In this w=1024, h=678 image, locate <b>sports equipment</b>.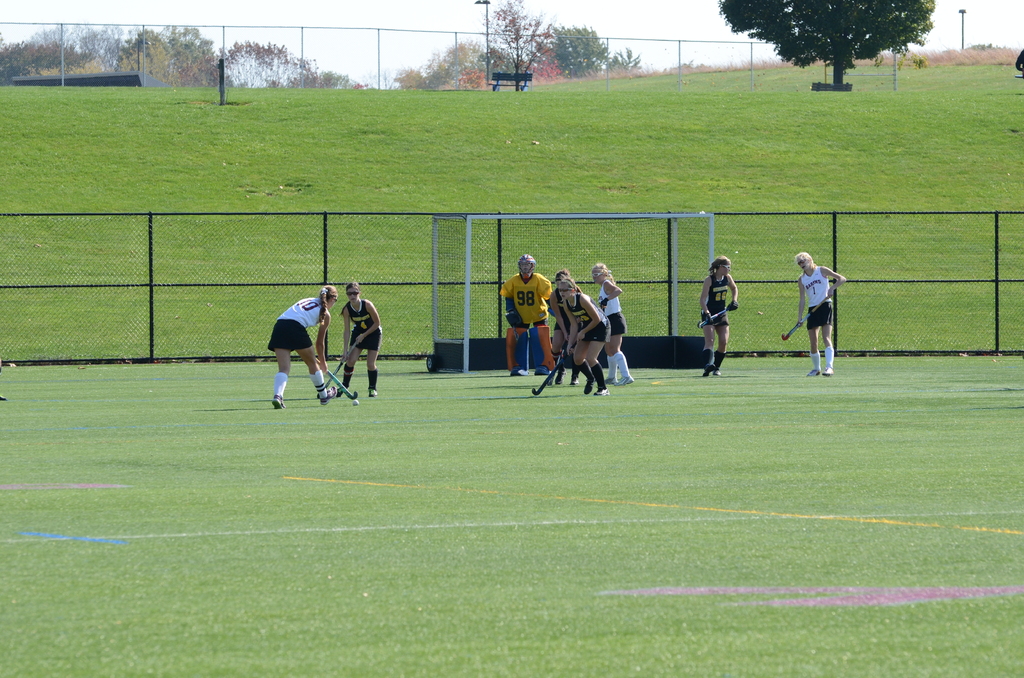
Bounding box: region(517, 256, 536, 281).
